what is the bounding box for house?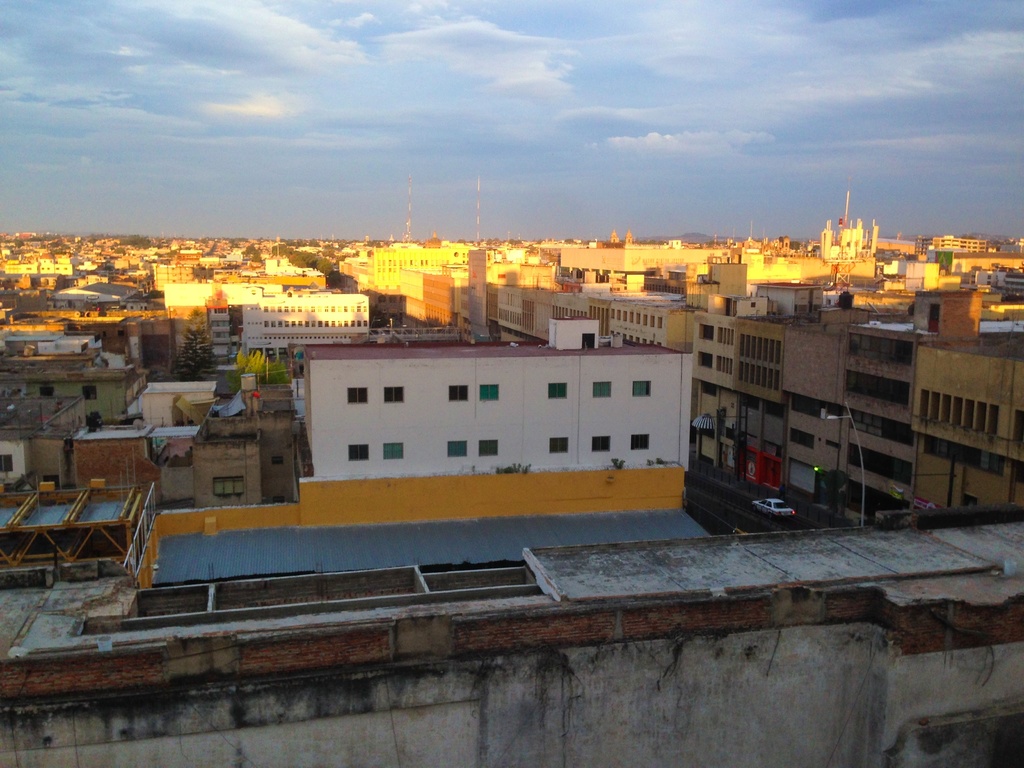
rect(3, 357, 134, 420).
